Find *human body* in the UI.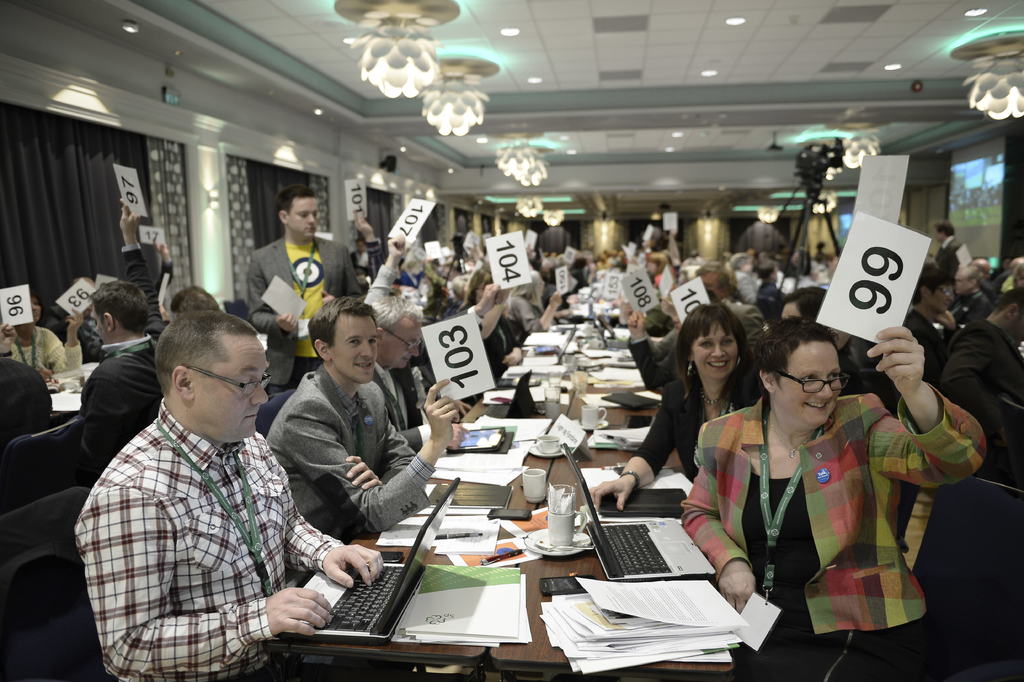
UI element at Rect(942, 283, 1023, 453).
